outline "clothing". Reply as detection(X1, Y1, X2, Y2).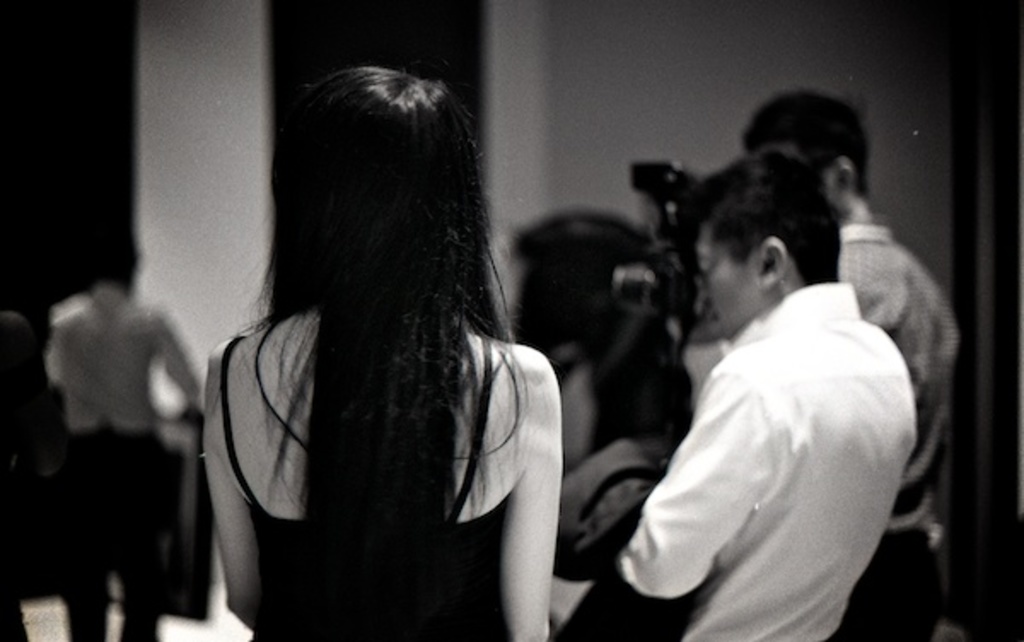
detection(616, 222, 942, 641).
